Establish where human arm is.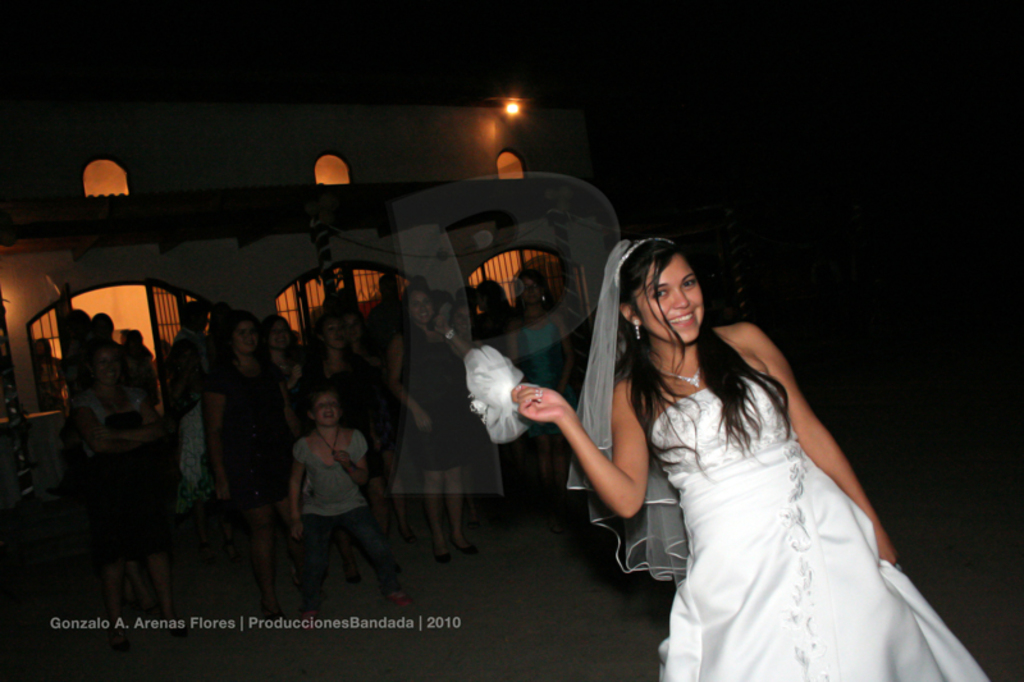
Established at x1=728, y1=319, x2=901, y2=560.
